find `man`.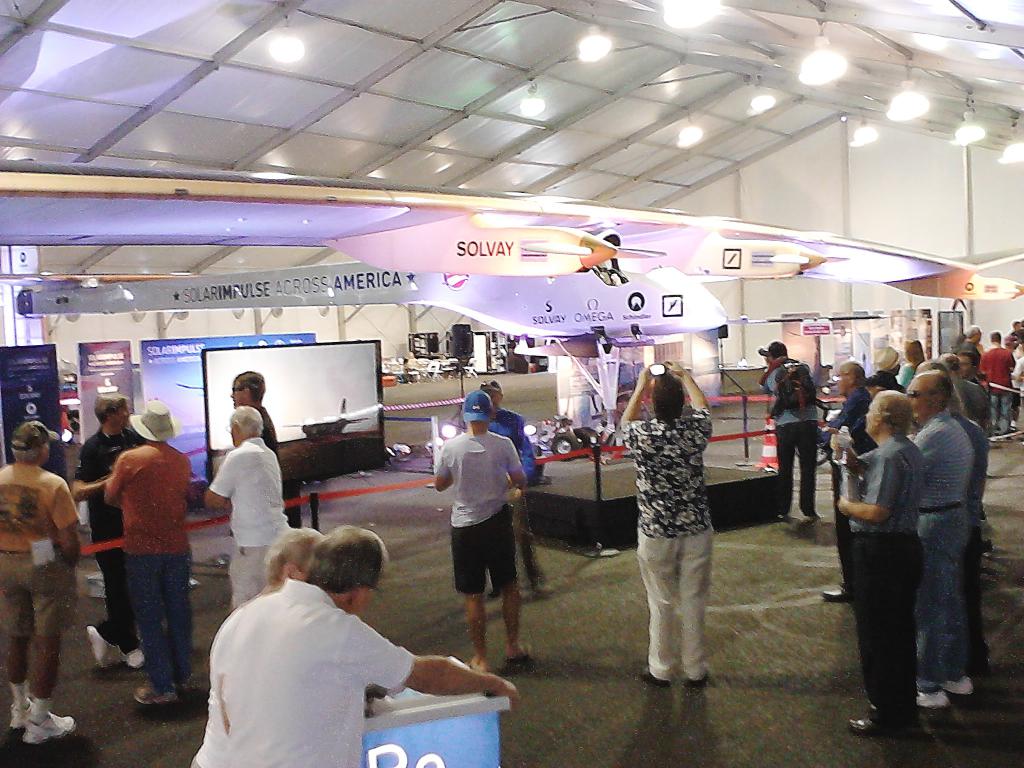
left=477, top=377, right=545, bottom=597.
